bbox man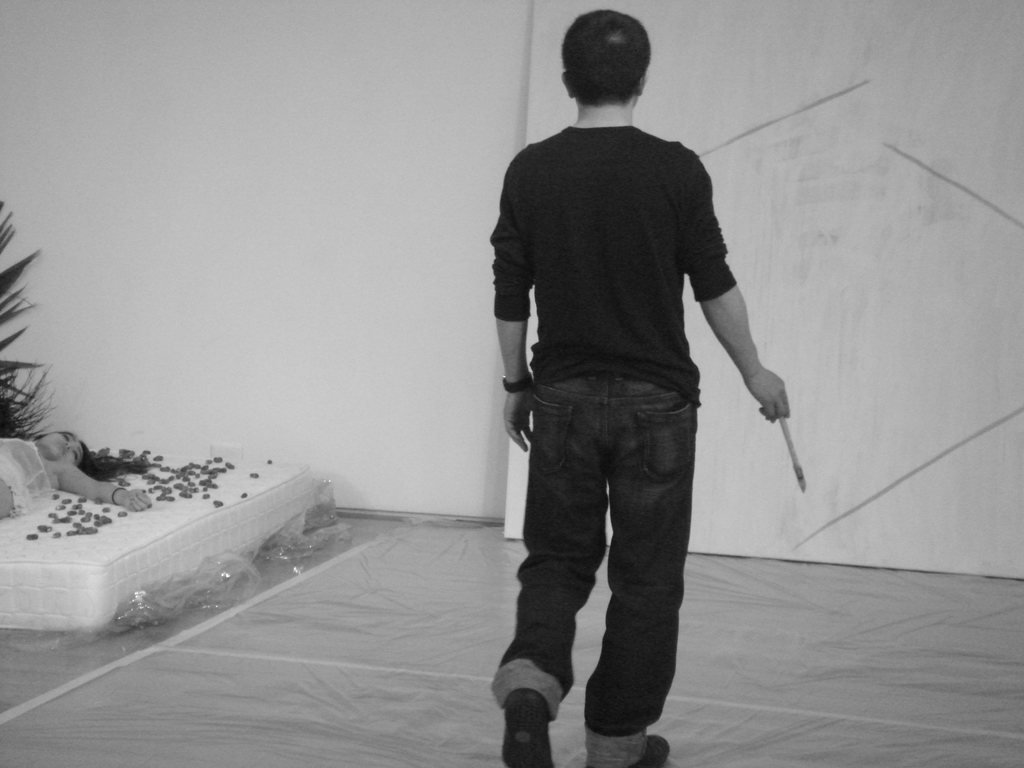
box(474, 22, 769, 758)
